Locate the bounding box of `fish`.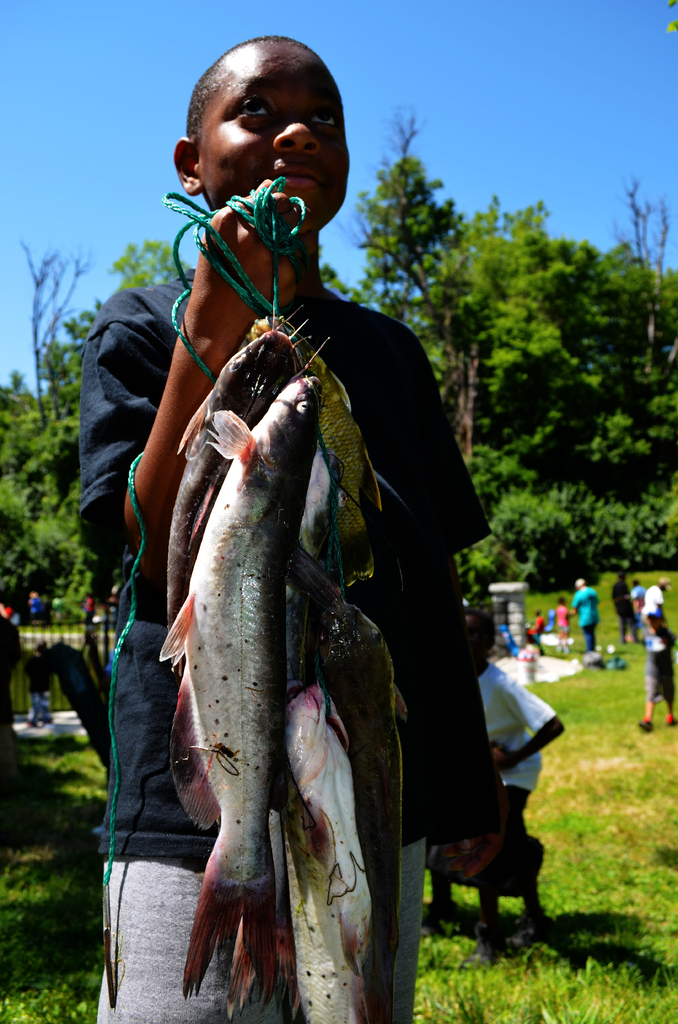
Bounding box: (left=278, top=600, right=400, bottom=1023).
